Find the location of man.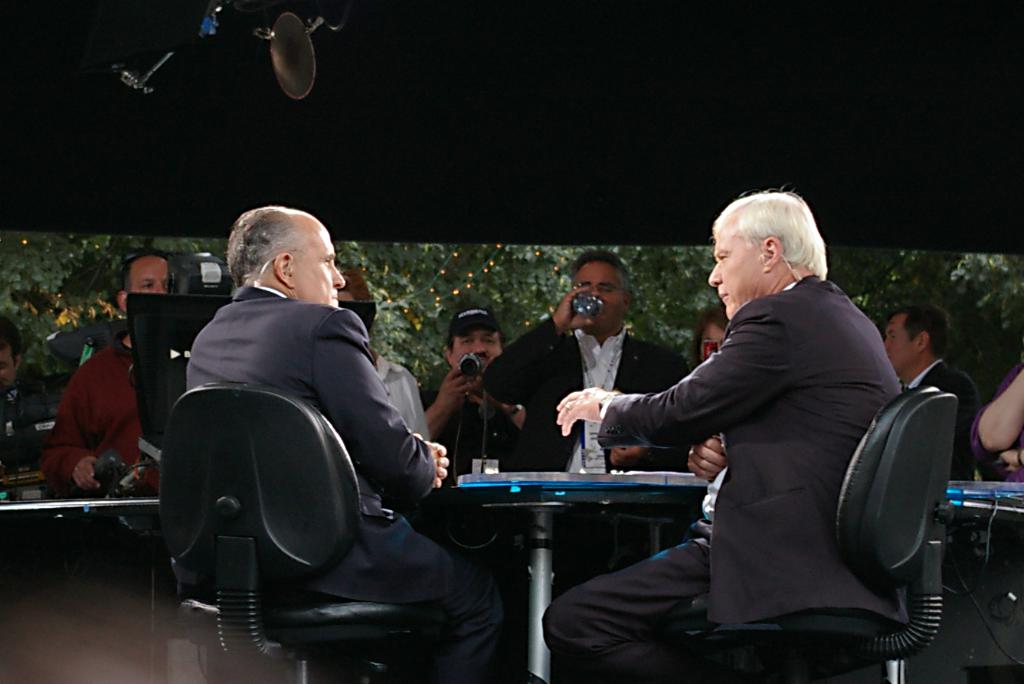
Location: l=38, t=251, r=176, b=487.
